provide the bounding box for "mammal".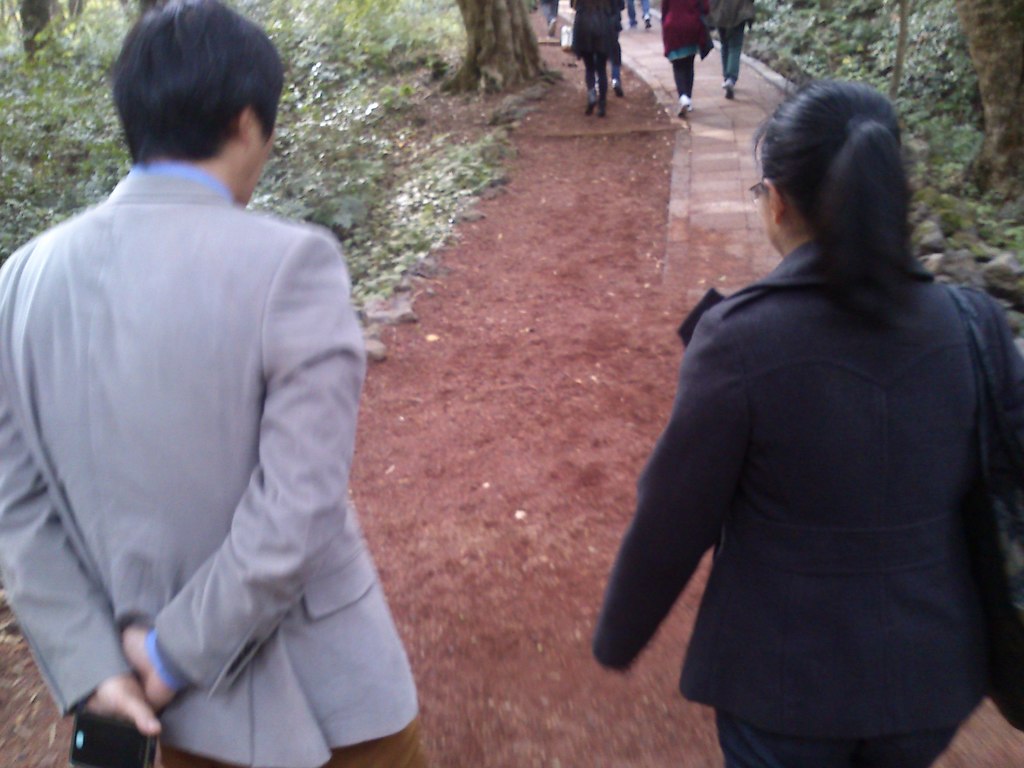
(536,0,558,32).
